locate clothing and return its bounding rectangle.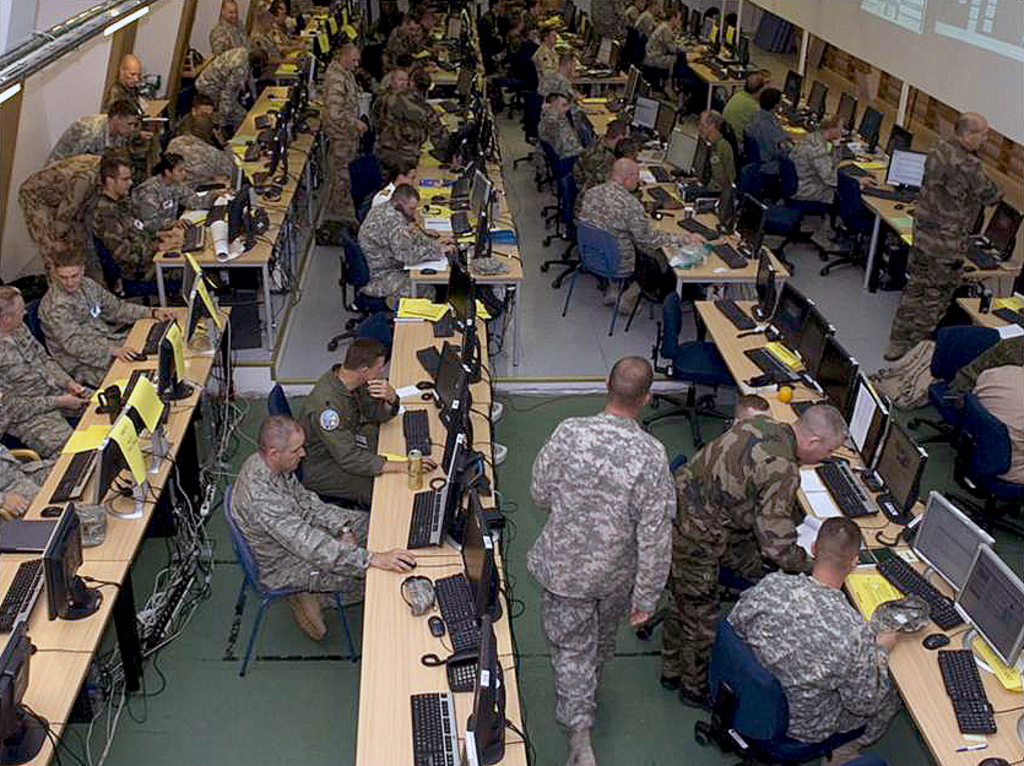
226,442,378,616.
